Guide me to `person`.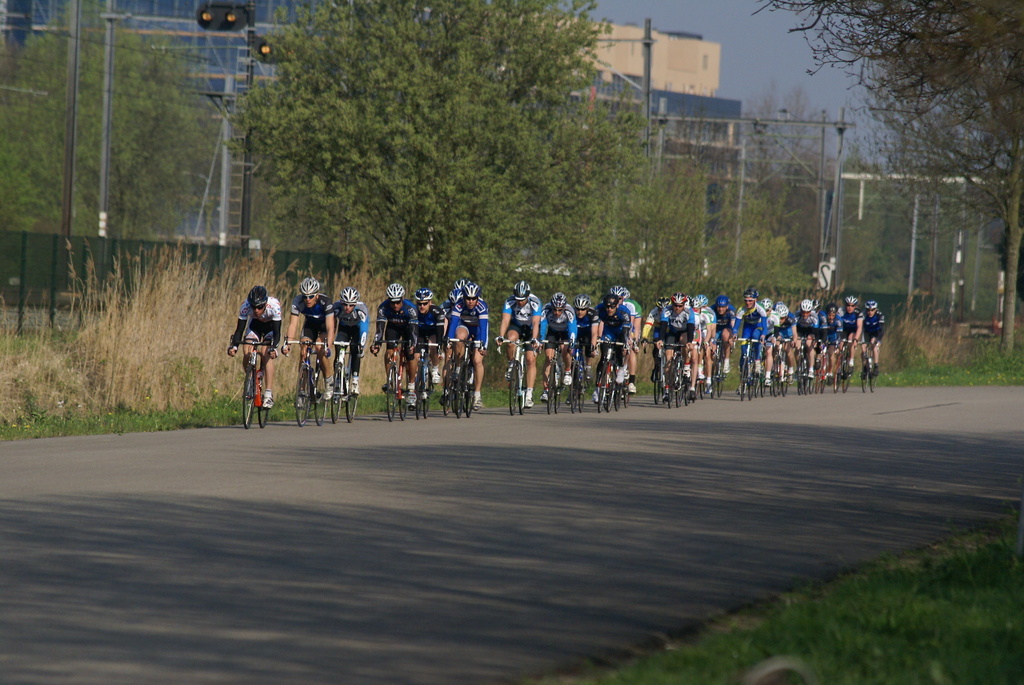
Guidance: 282,281,335,403.
